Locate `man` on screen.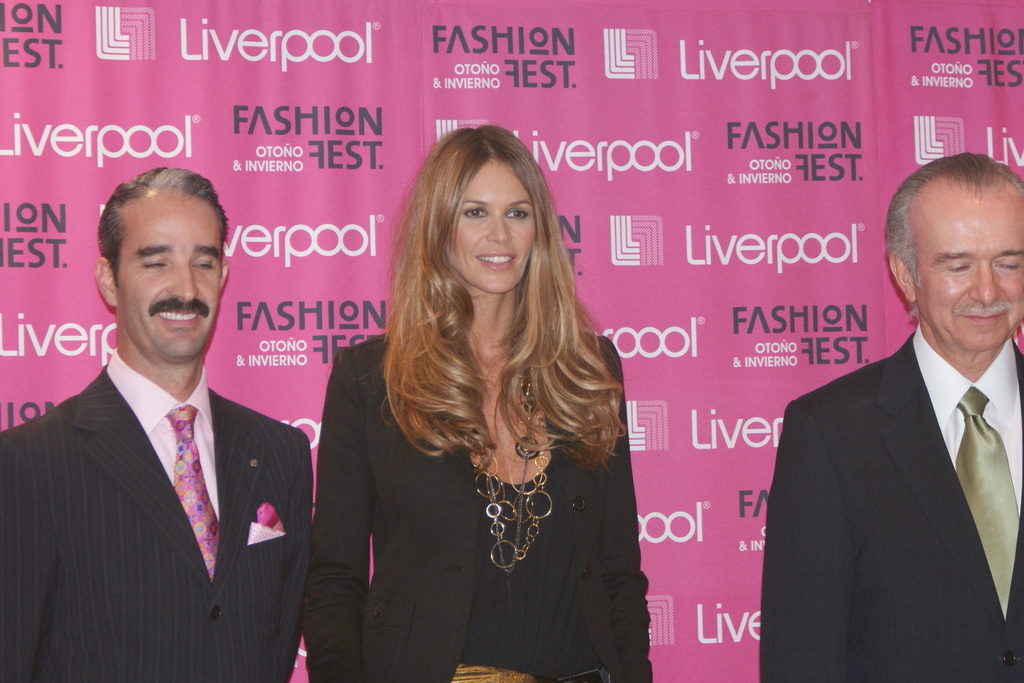
On screen at bbox(778, 149, 1023, 666).
